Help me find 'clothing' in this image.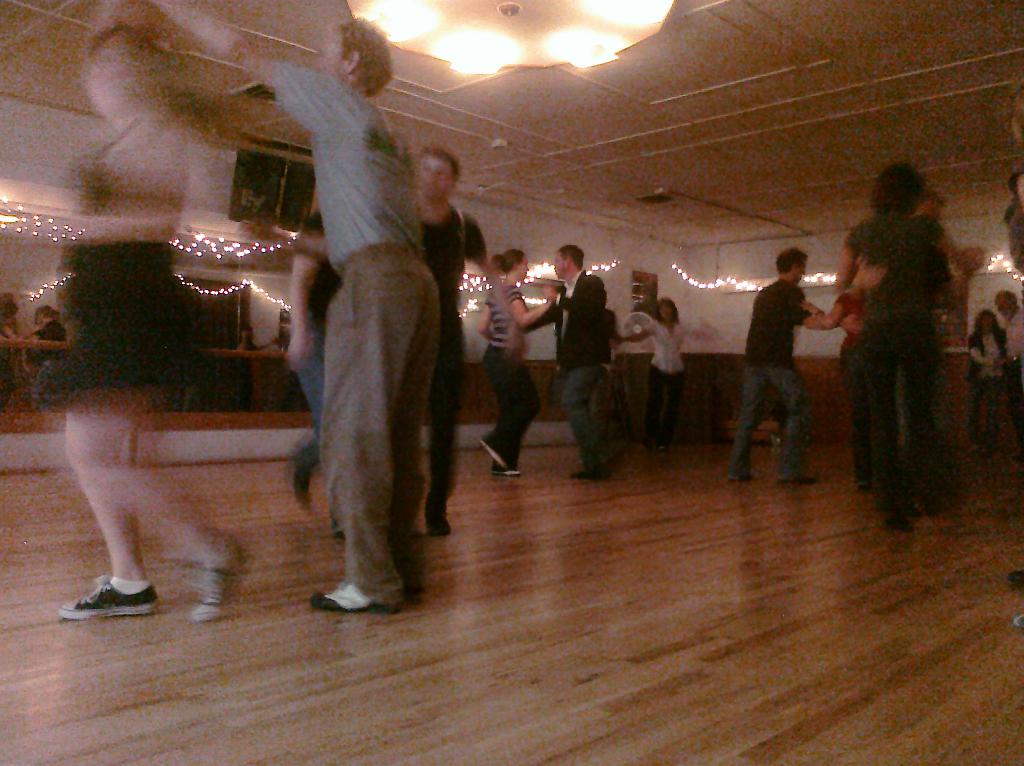
Found it: [x1=271, y1=59, x2=444, y2=602].
